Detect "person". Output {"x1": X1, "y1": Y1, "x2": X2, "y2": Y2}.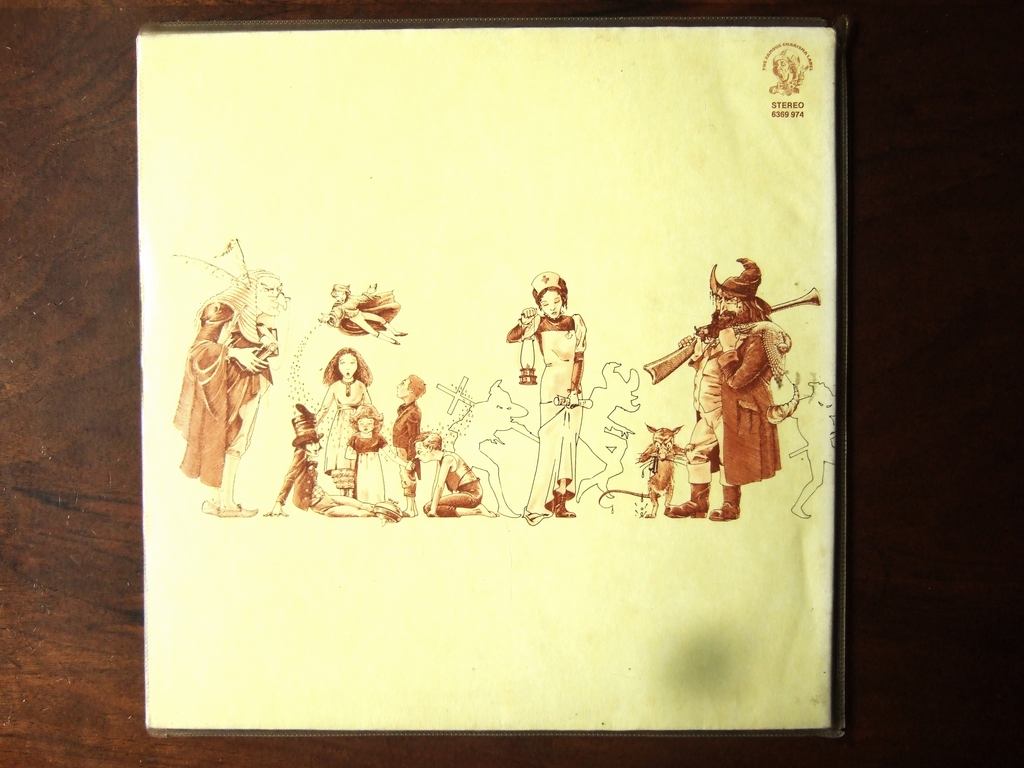
{"x1": 388, "y1": 377, "x2": 427, "y2": 516}.
